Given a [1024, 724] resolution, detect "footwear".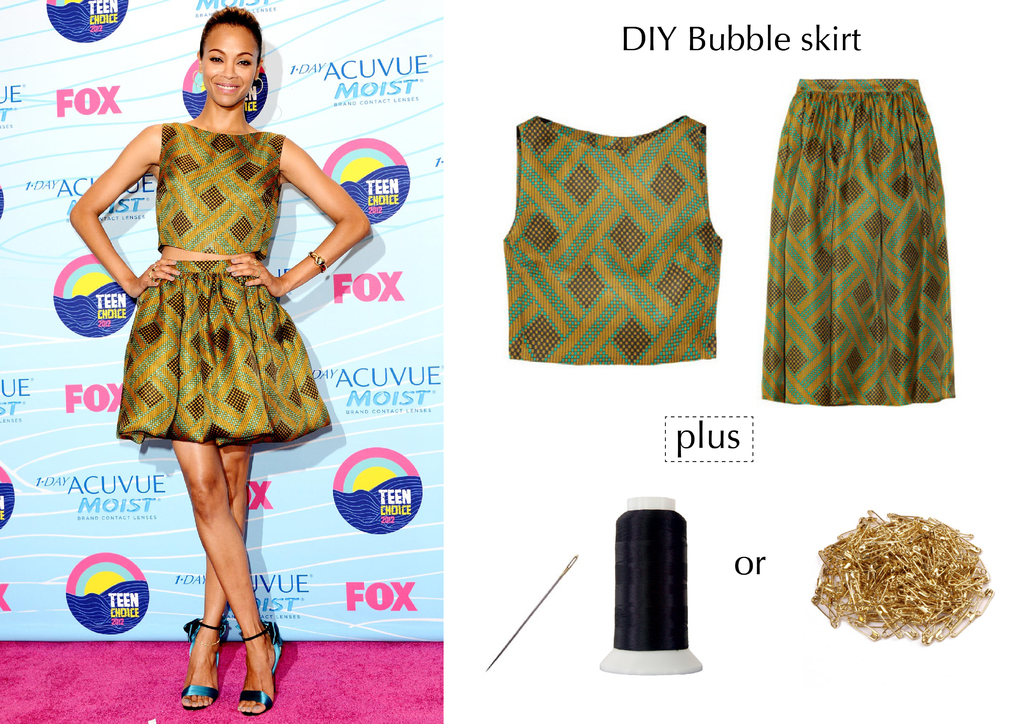
x1=182, y1=613, x2=227, y2=711.
